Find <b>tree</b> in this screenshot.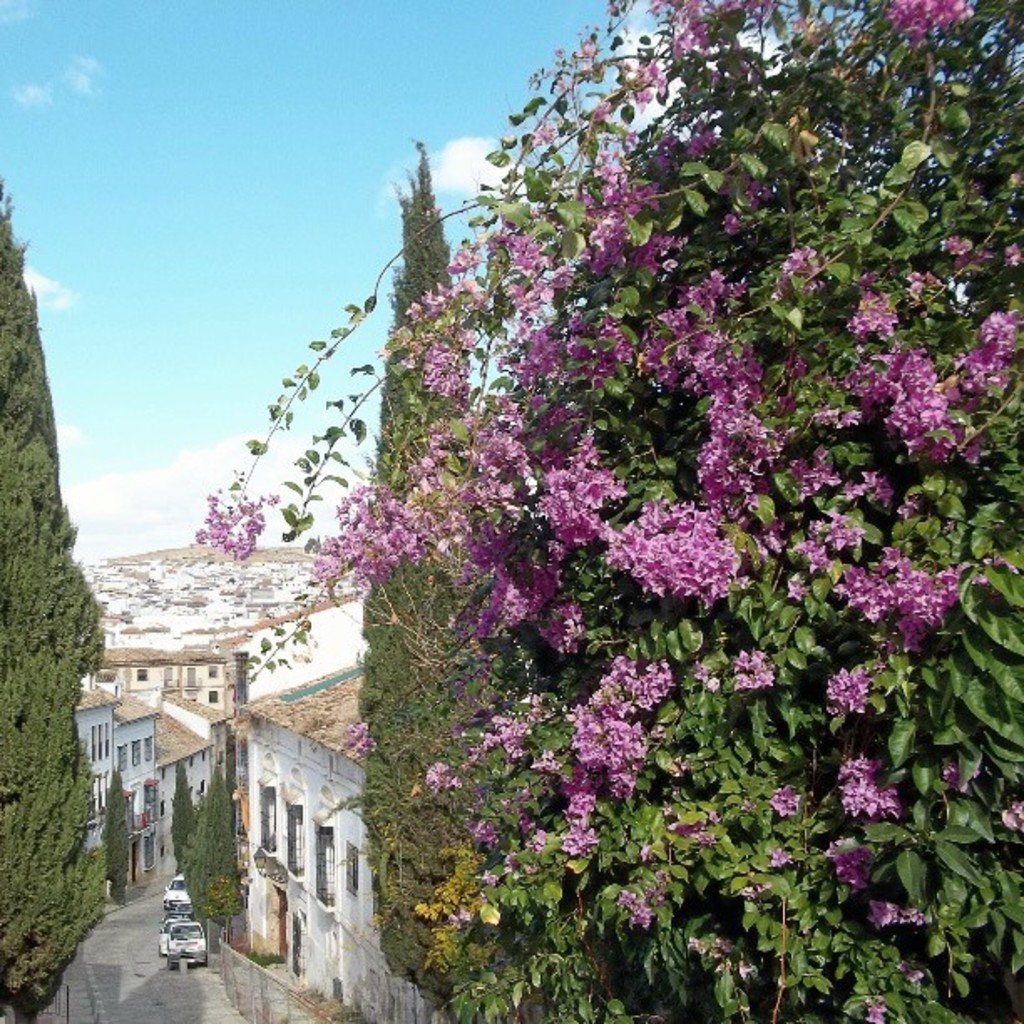
The bounding box for <b>tree</b> is bbox(0, 177, 105, 1022).
